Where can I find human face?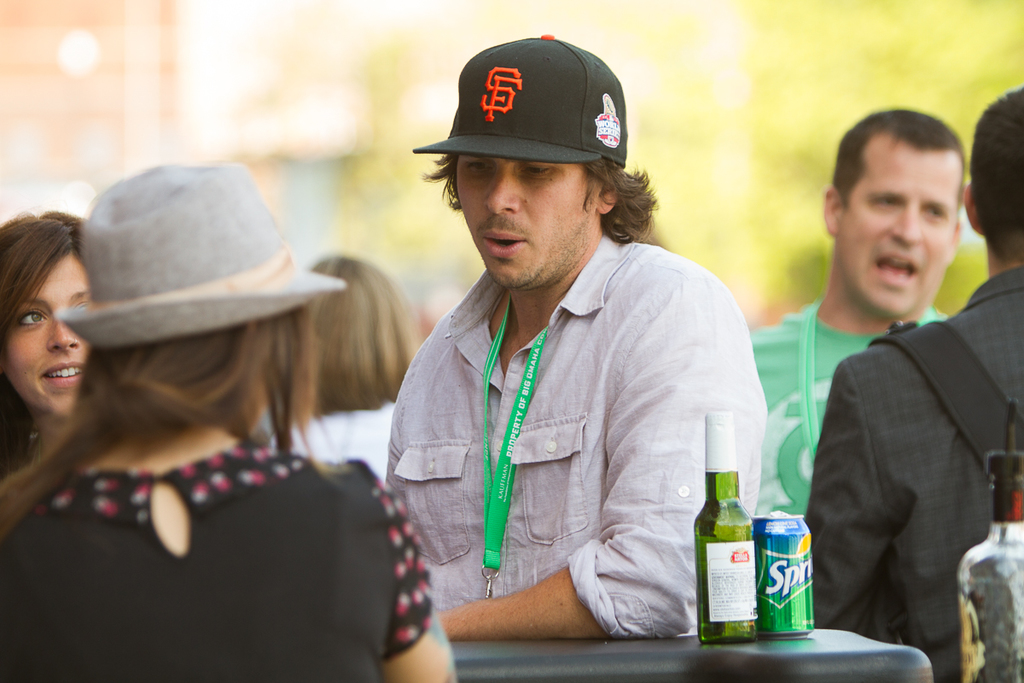
You can find it at [x1=834, y1=145, x2=953, y2=320].
